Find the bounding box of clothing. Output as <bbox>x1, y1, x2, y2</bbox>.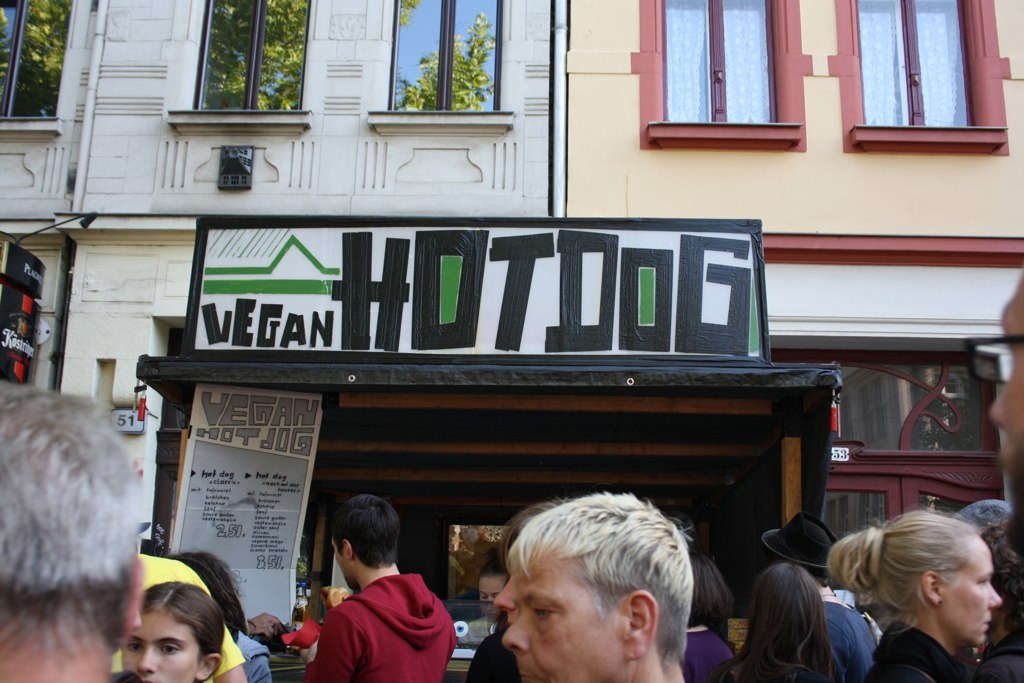
<bbox>108, 545, 247, 681</bbox>.
